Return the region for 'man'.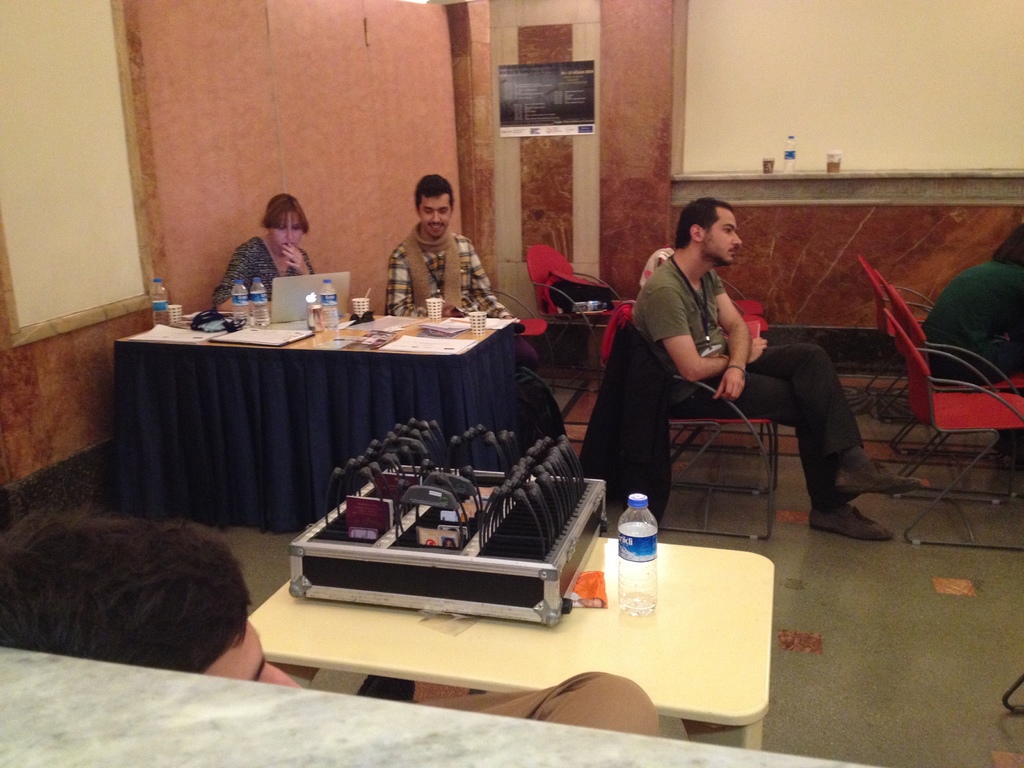
x1=0 y1=508 x2=659 y2=737.
